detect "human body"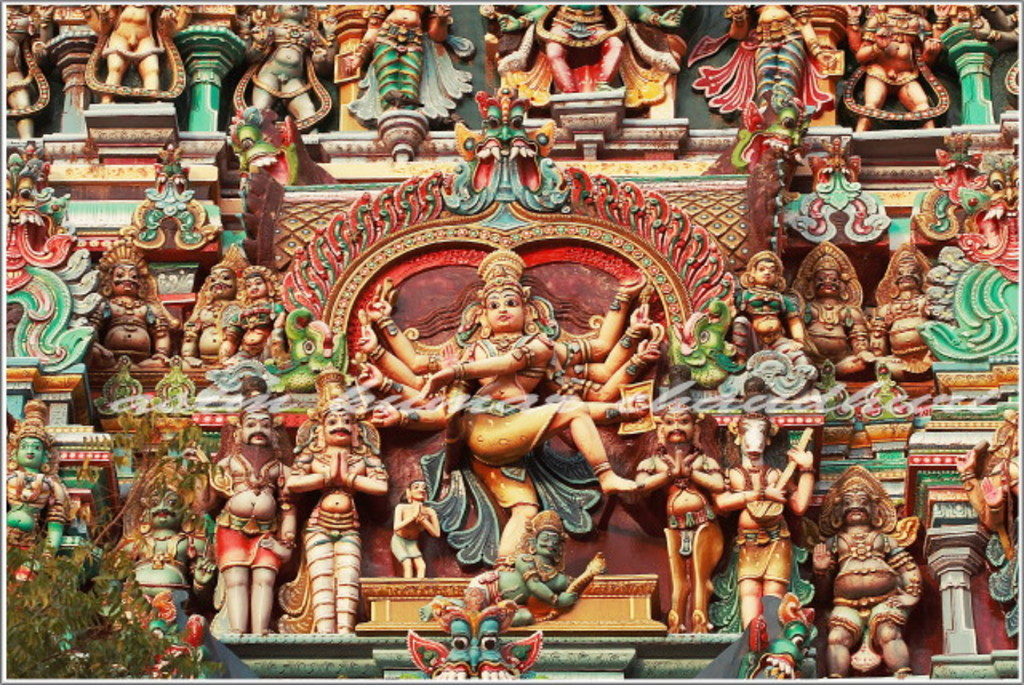
[355, 278, 656, 571]
